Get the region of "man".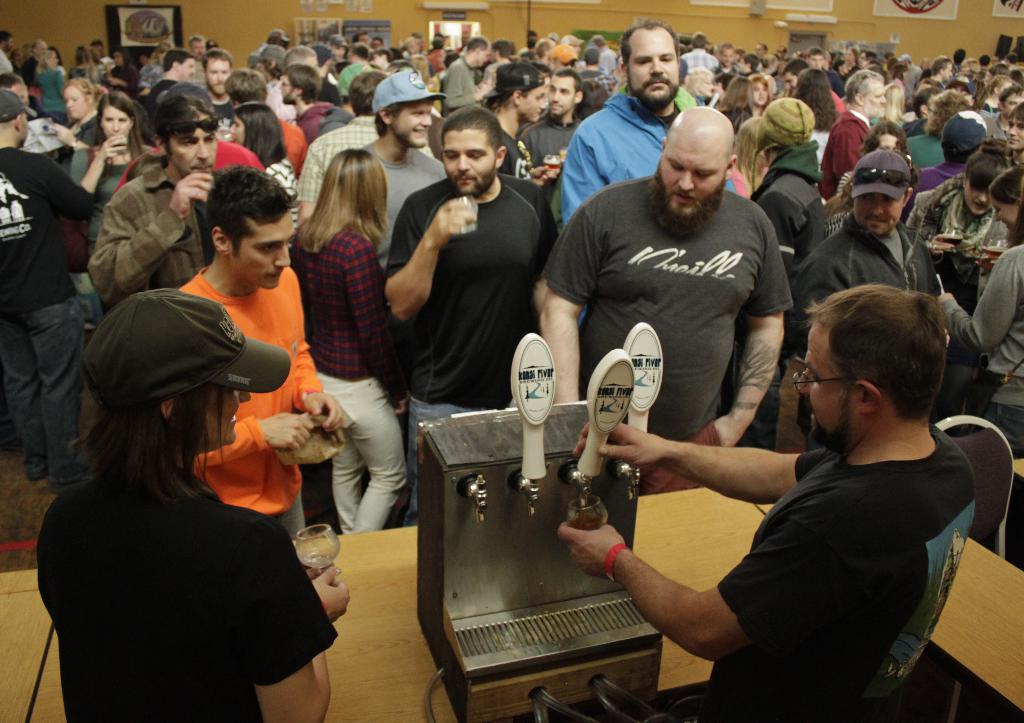
[204, 38, 248, 106].
